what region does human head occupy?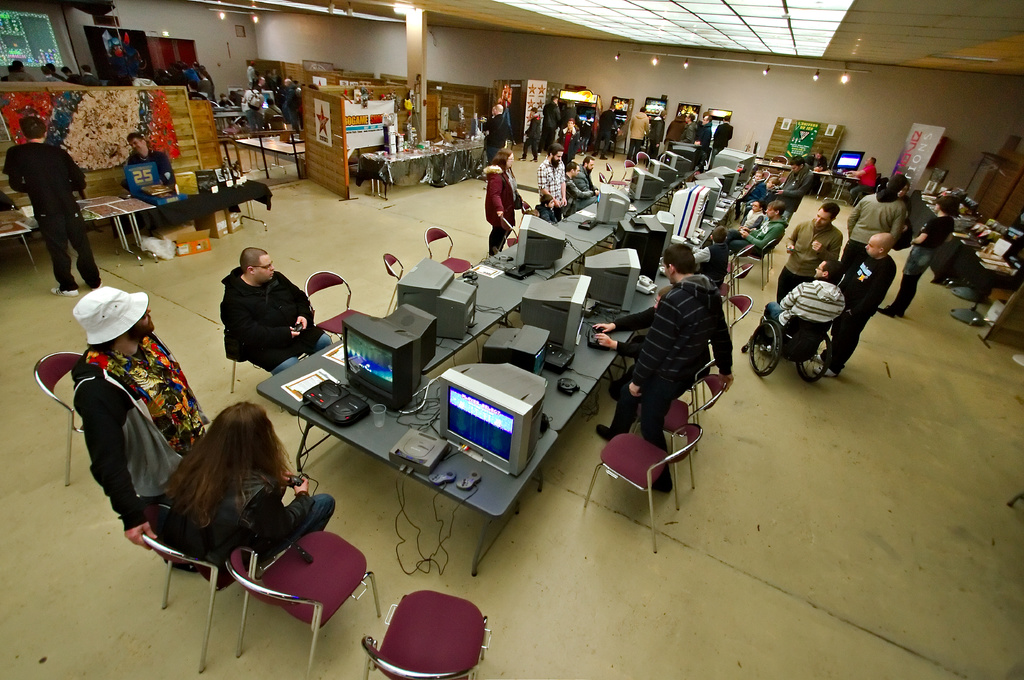
931,198,947,211.
